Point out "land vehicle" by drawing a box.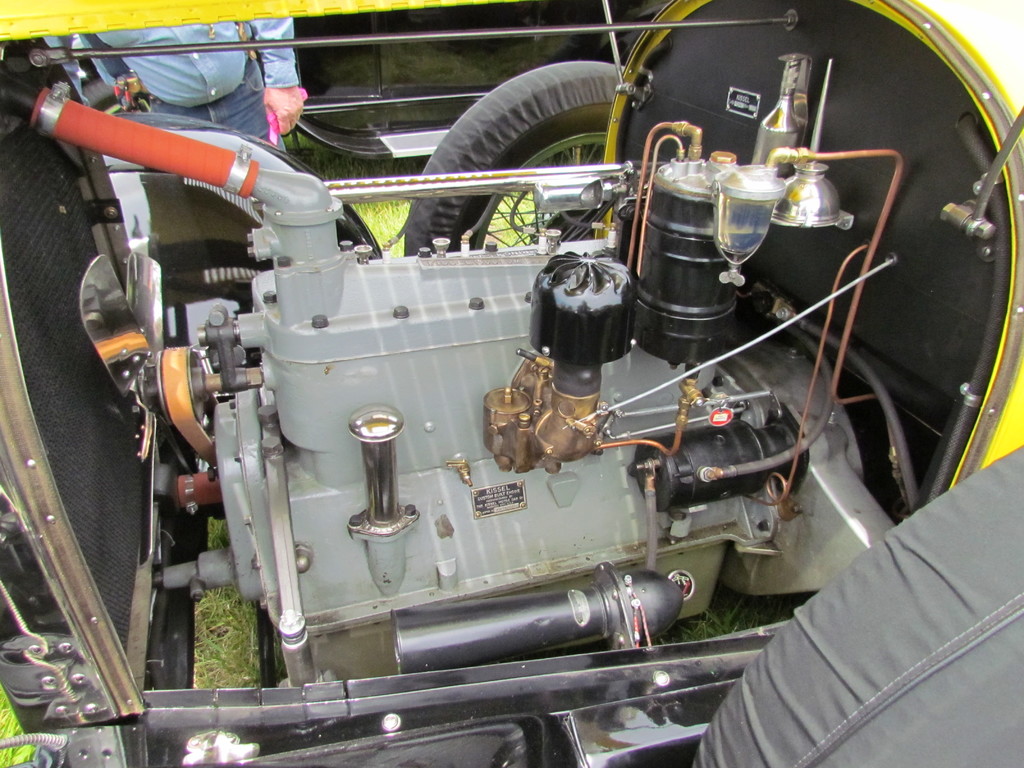
{"left": 0, "top": 45, "right": 1023, "bottom": 765}.
